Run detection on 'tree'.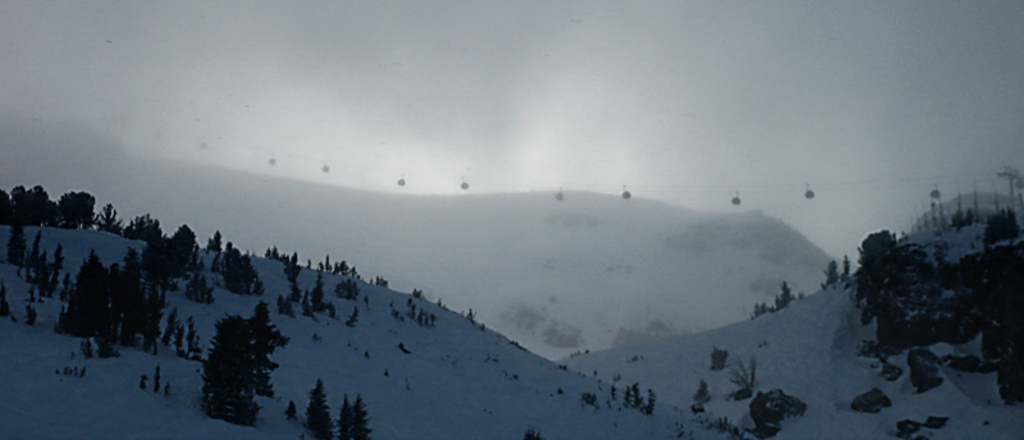
Result: {"x1": 224, "y1": 240, "x2": 251, "y2": 290}.
